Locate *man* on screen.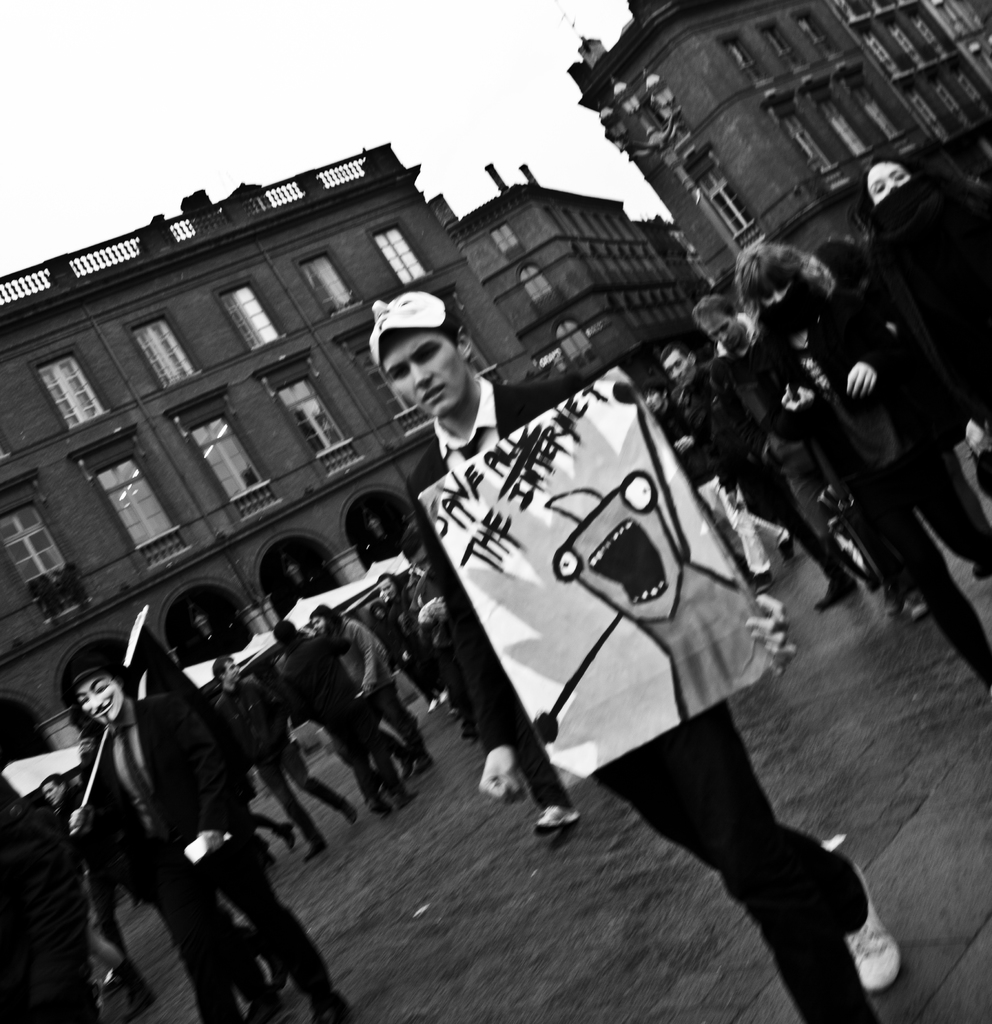
On screen at l=686, t=287, r=900, b=596.
